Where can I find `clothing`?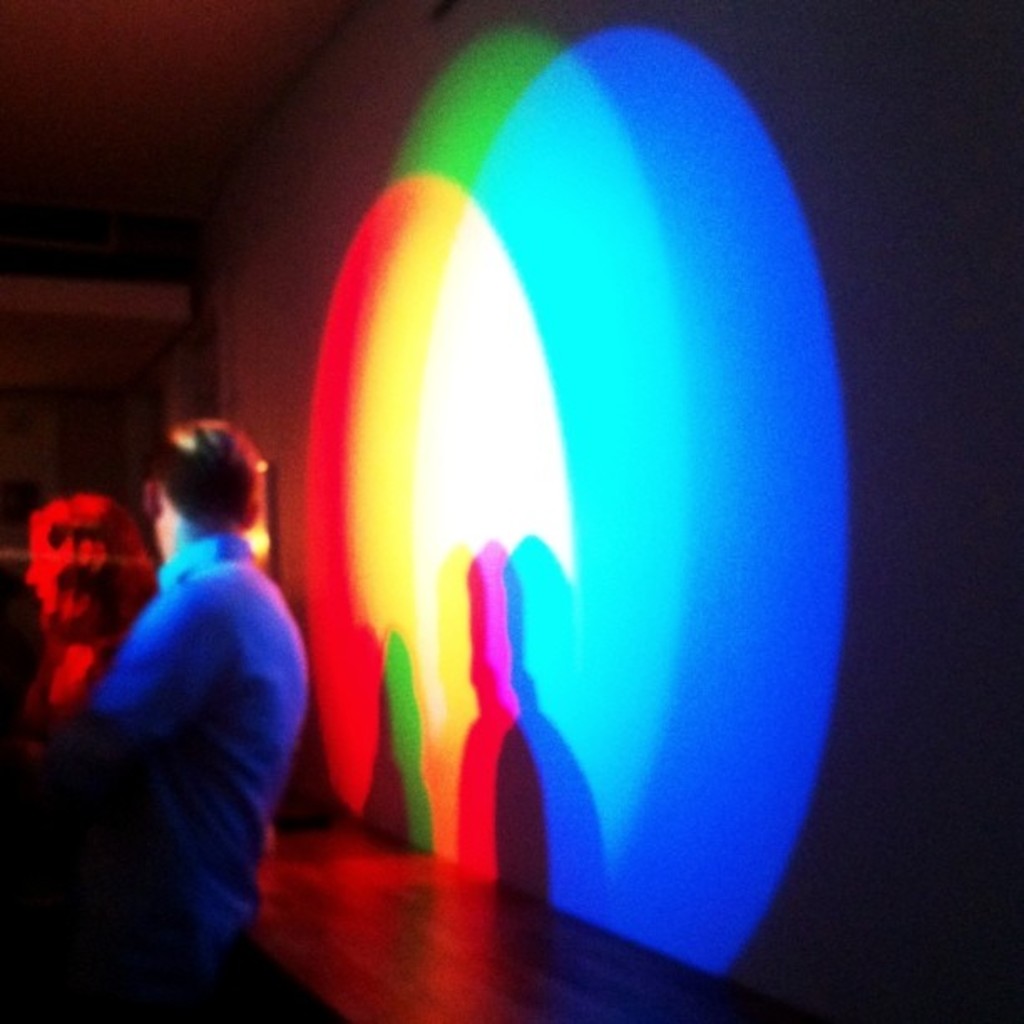
You can find it at <box>75,460,320,969</box>.
